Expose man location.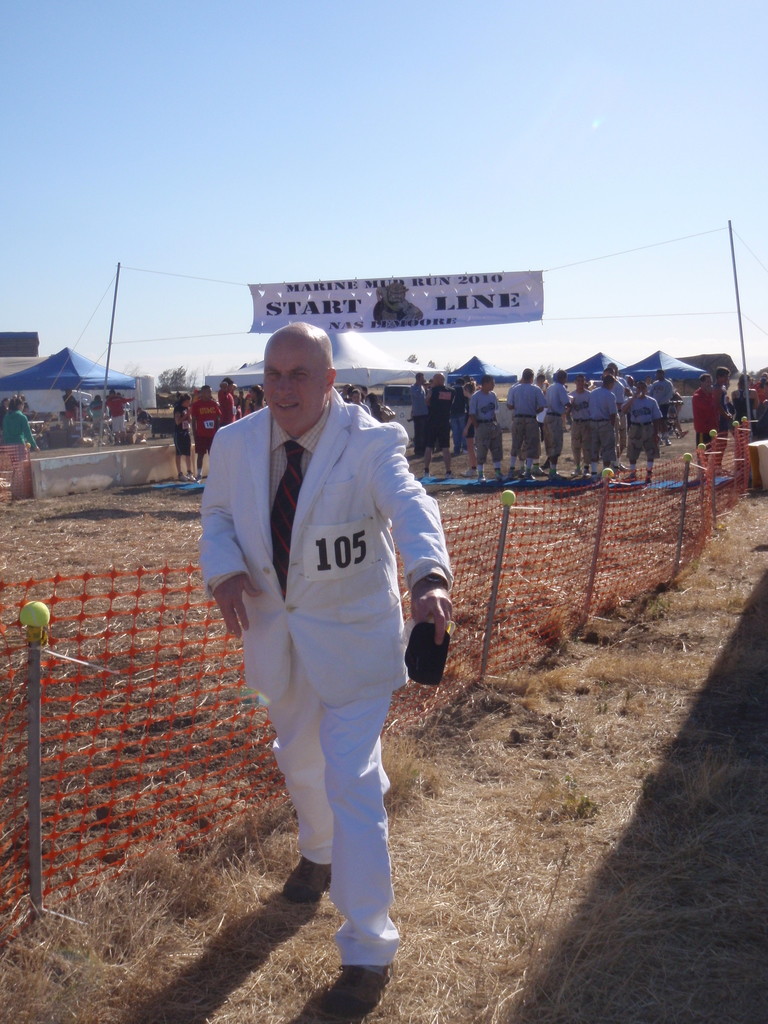
Exposed at x1=651 y1=368 x2=668 y2=440.
